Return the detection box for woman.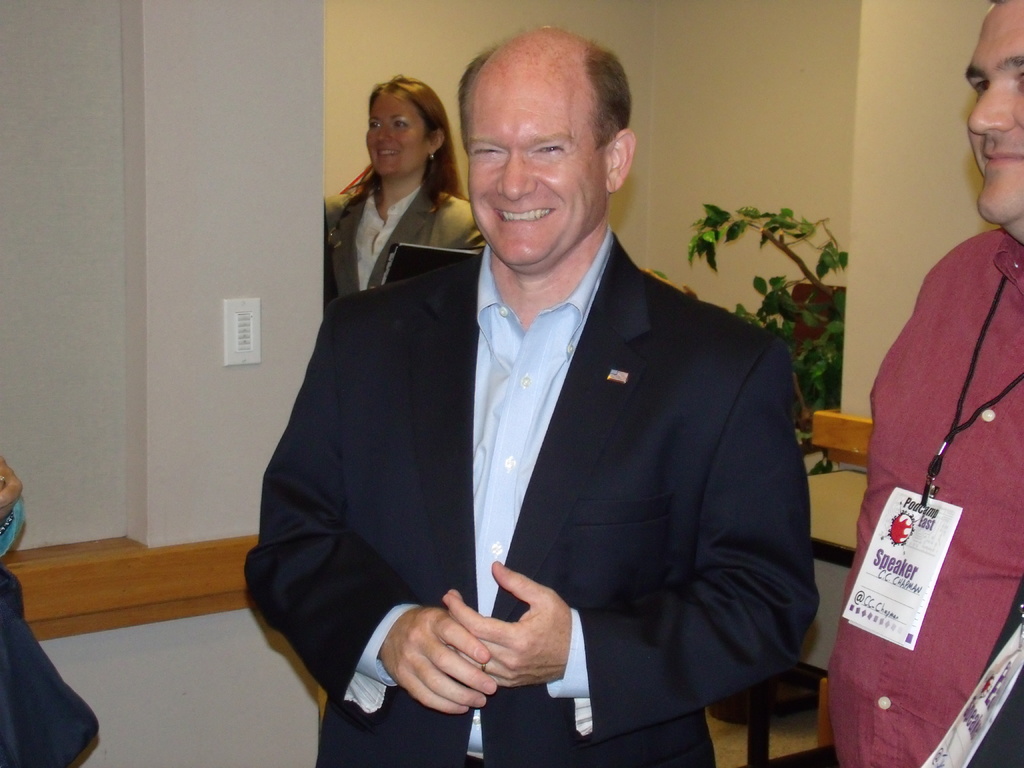
crop(329, 84, 469, 312).
